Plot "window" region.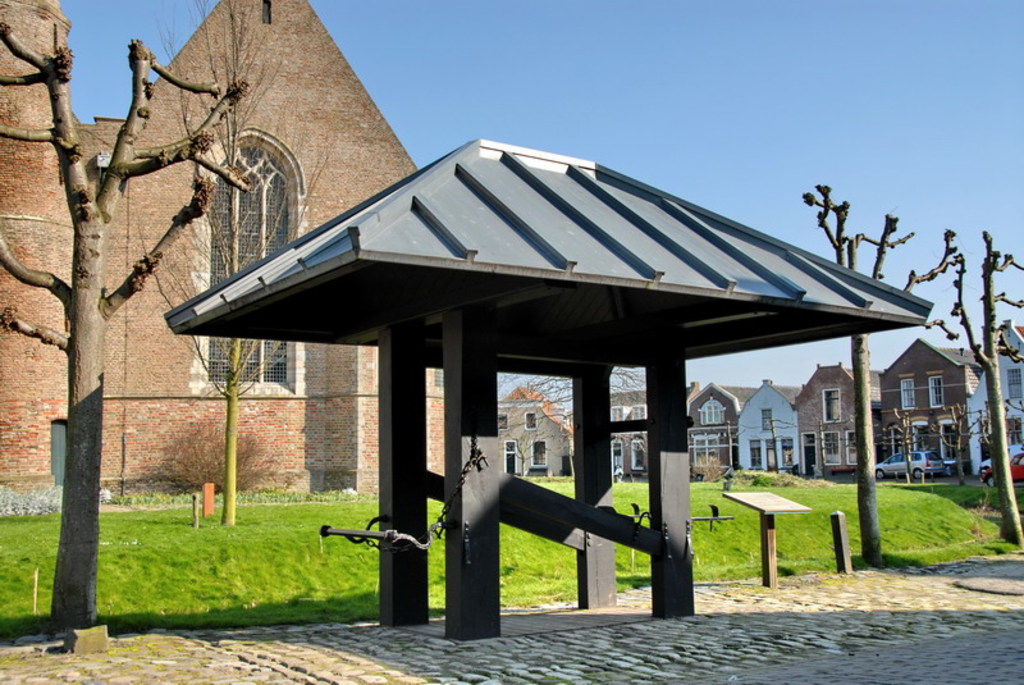
Plotted at (left=749, top=442, right=762, bottom=469).
